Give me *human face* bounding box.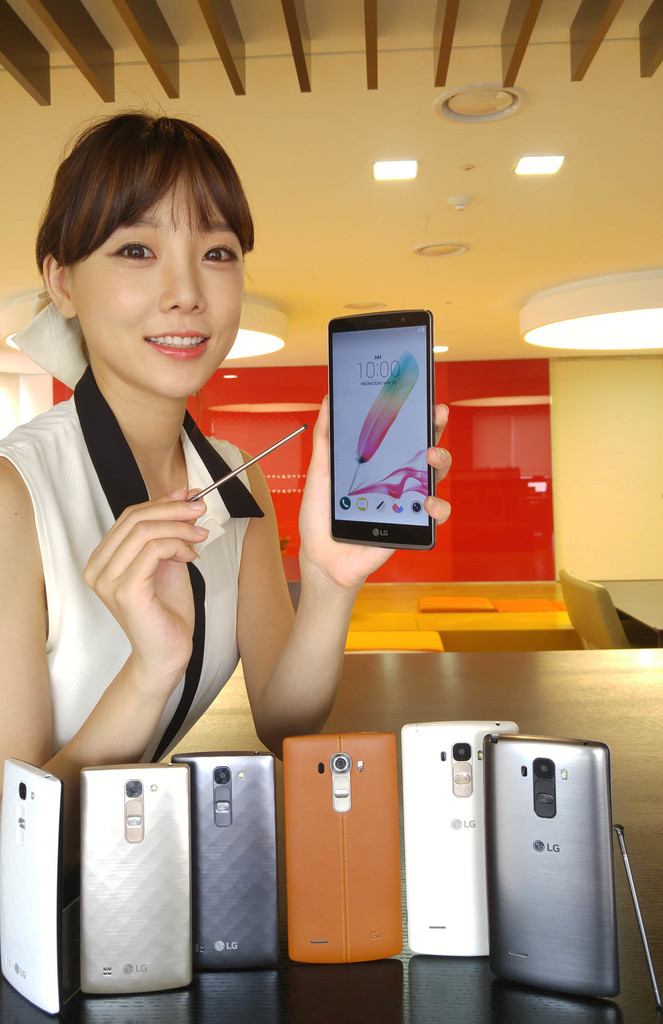
select_region(79, 176, 247, 395).
